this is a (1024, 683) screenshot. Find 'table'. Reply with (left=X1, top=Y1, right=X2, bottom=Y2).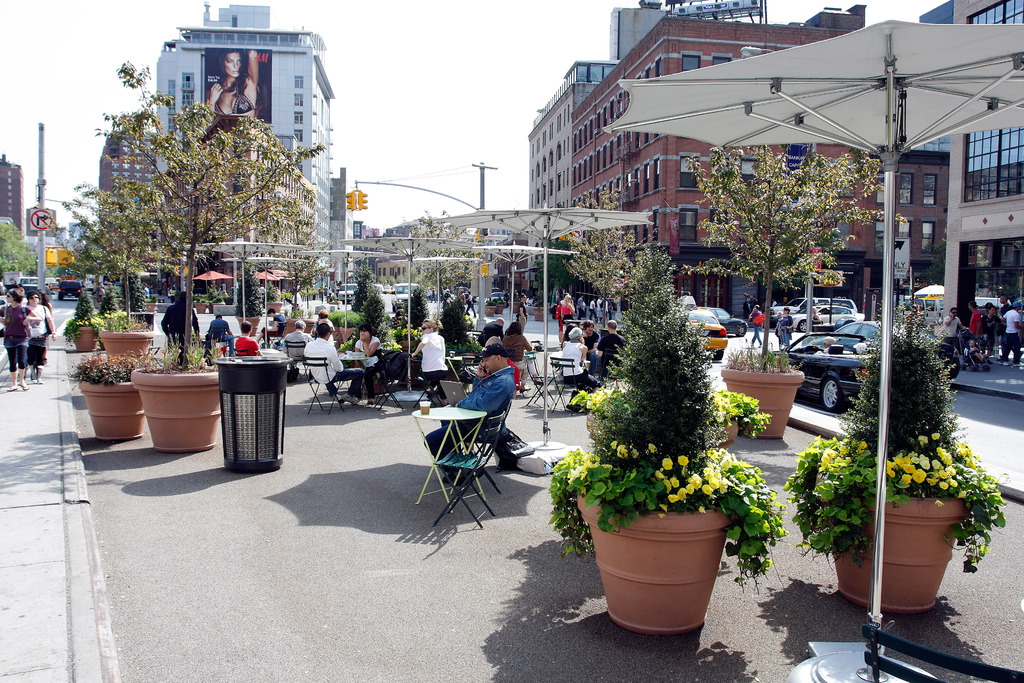
(left=337, top=352, right=368, bottom=404).
